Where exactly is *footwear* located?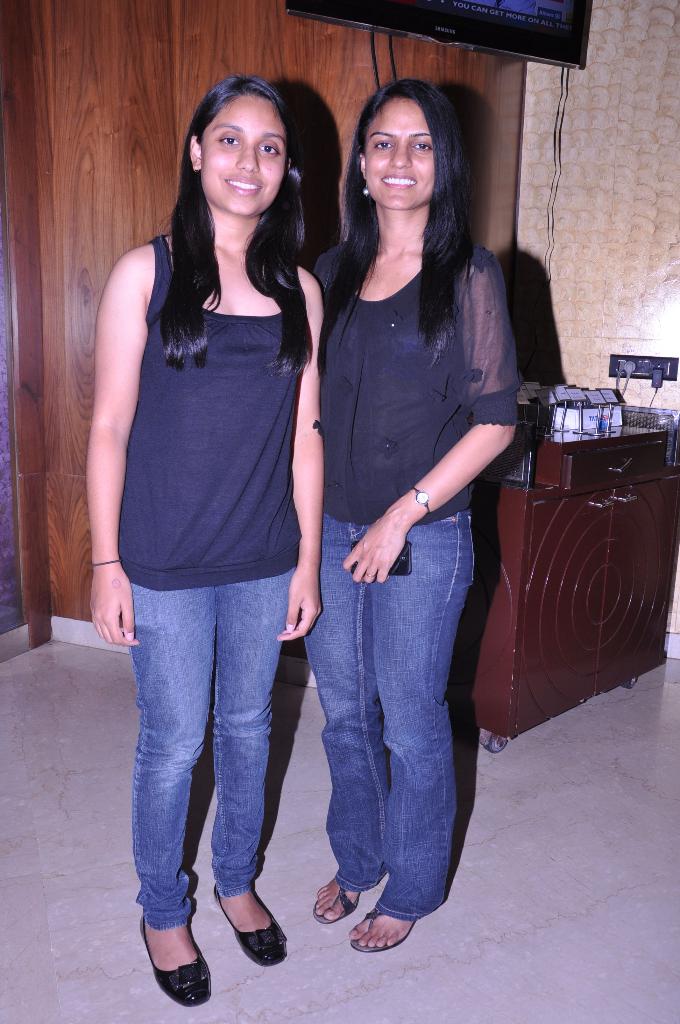
Its bounding box is <region>307, 879, 363, 923</region>.
